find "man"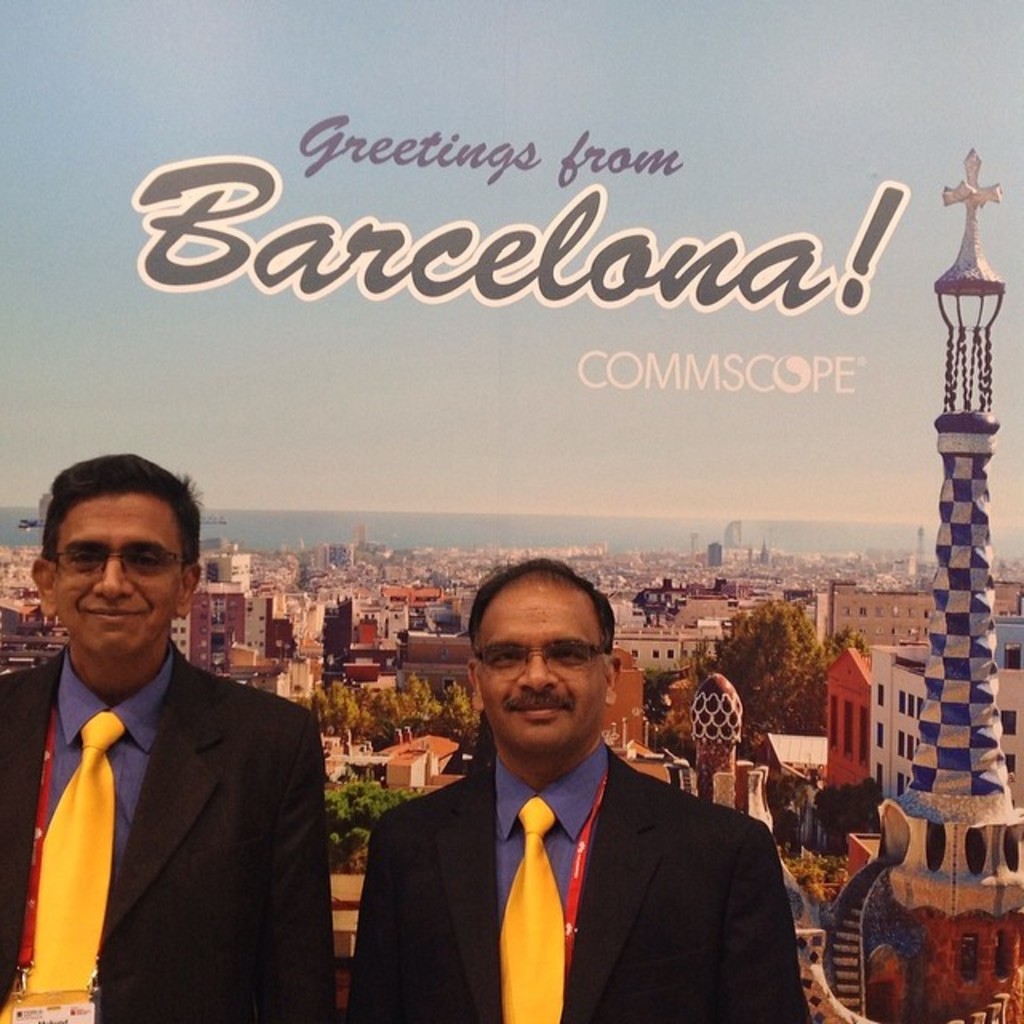
{"x1": 346, "y1": 560, "x2": 808, "y2": 1022}
